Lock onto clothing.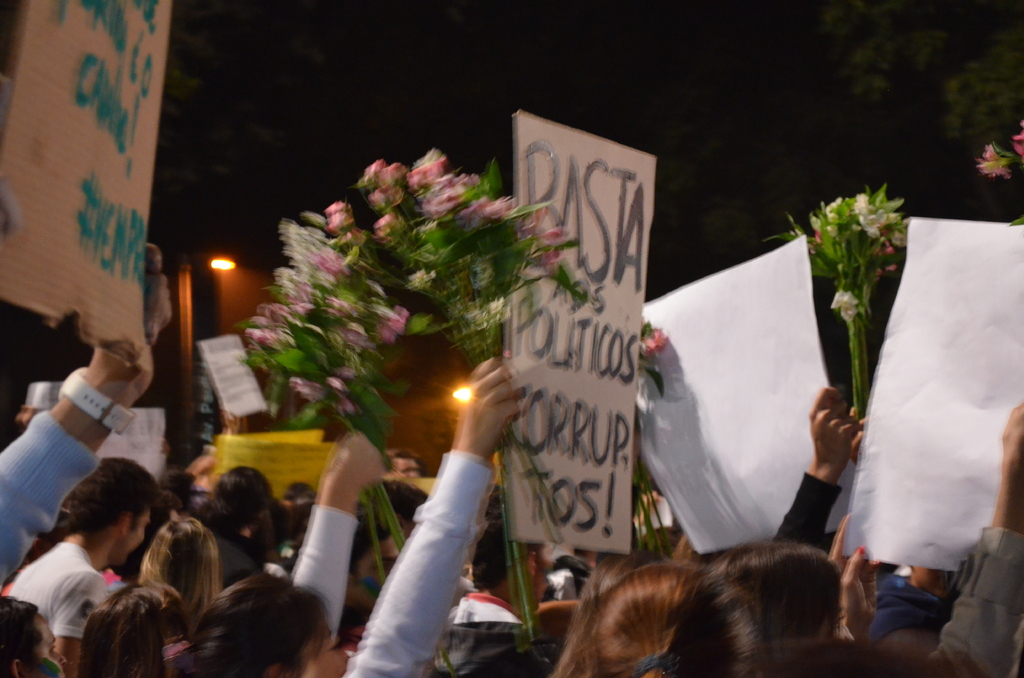
Locked: locate(730, 476, 849, 554).
